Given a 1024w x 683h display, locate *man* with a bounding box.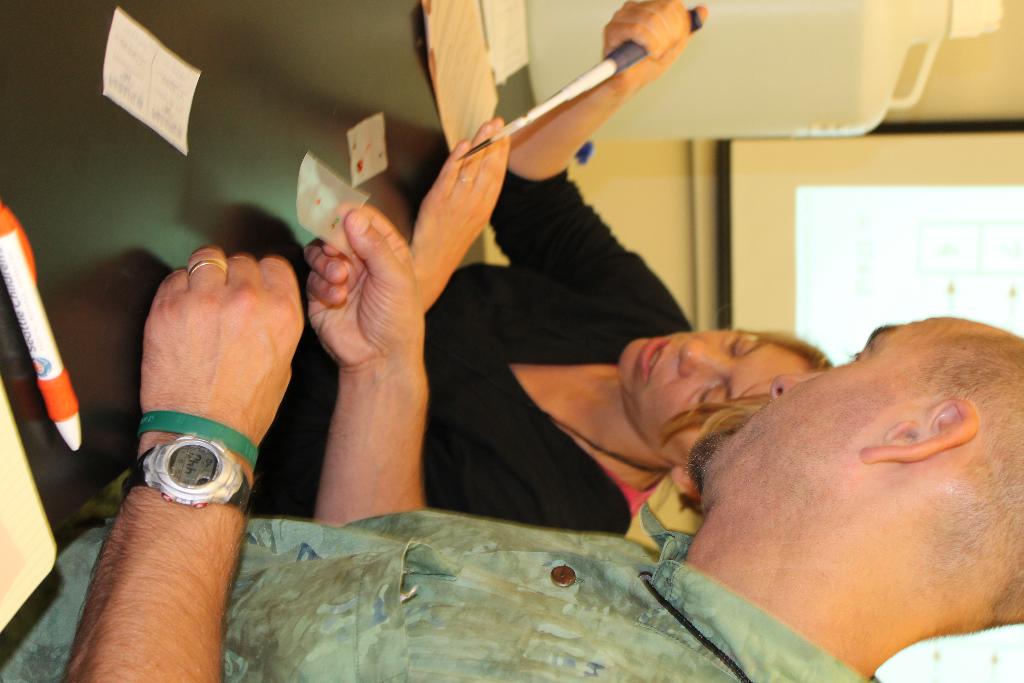
Located: 0, 199, 1023, 682.
